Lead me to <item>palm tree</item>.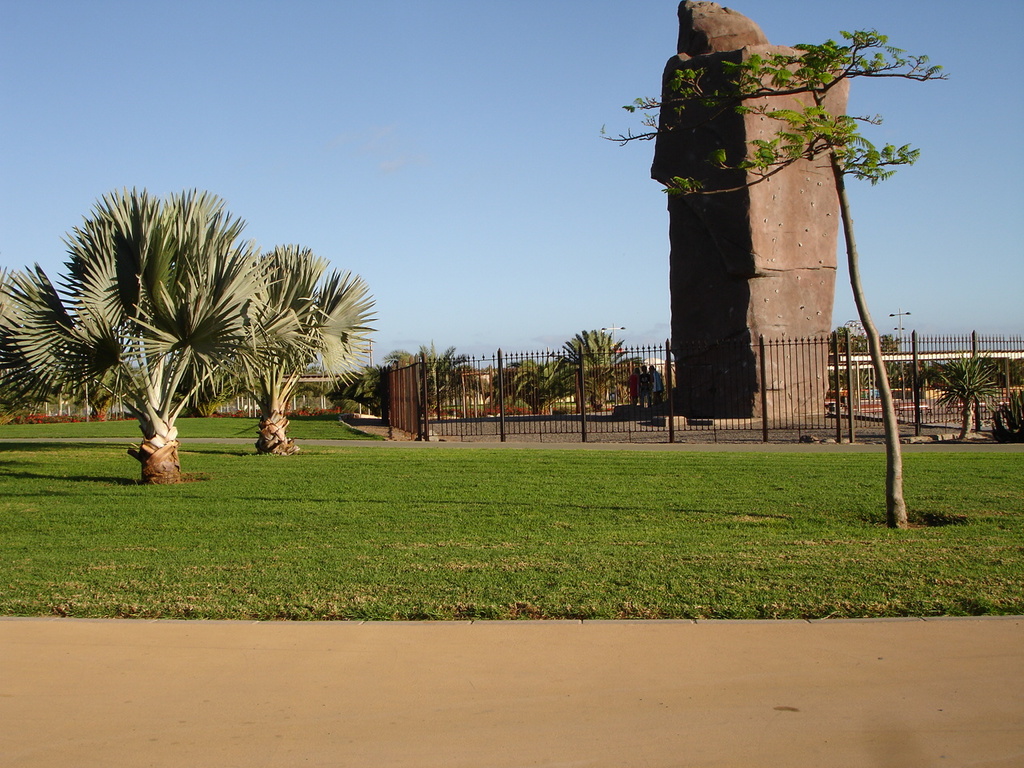
Lead to (left=490, top=353, right=578, bottom=418).
